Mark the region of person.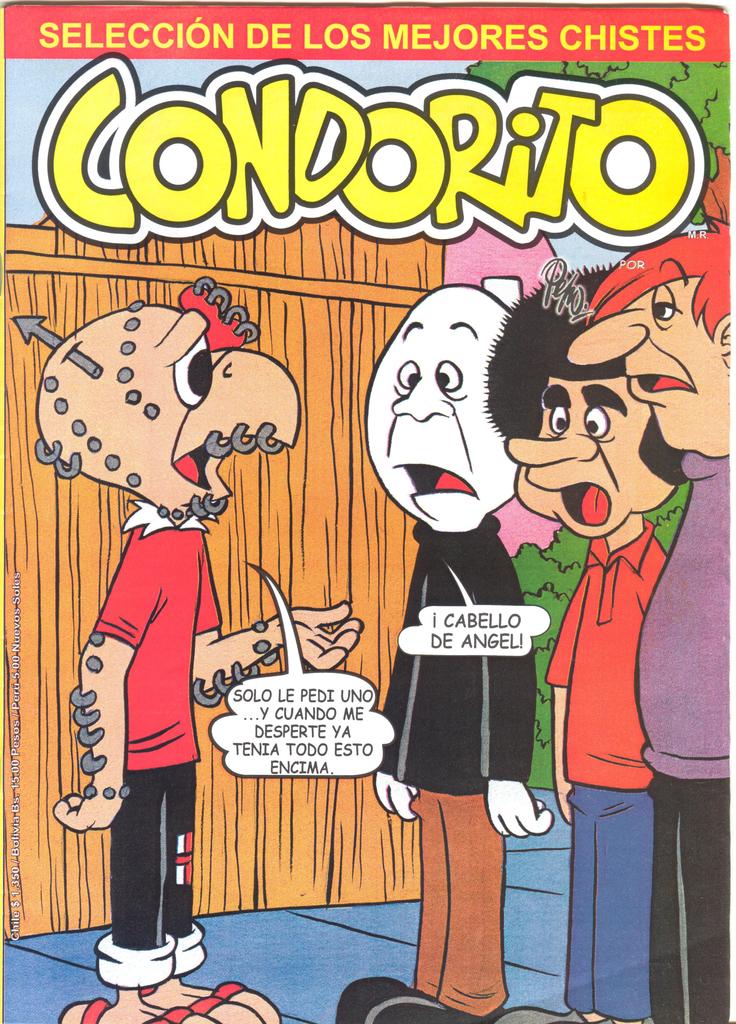
Region: 567, 235, 735, 1020.
